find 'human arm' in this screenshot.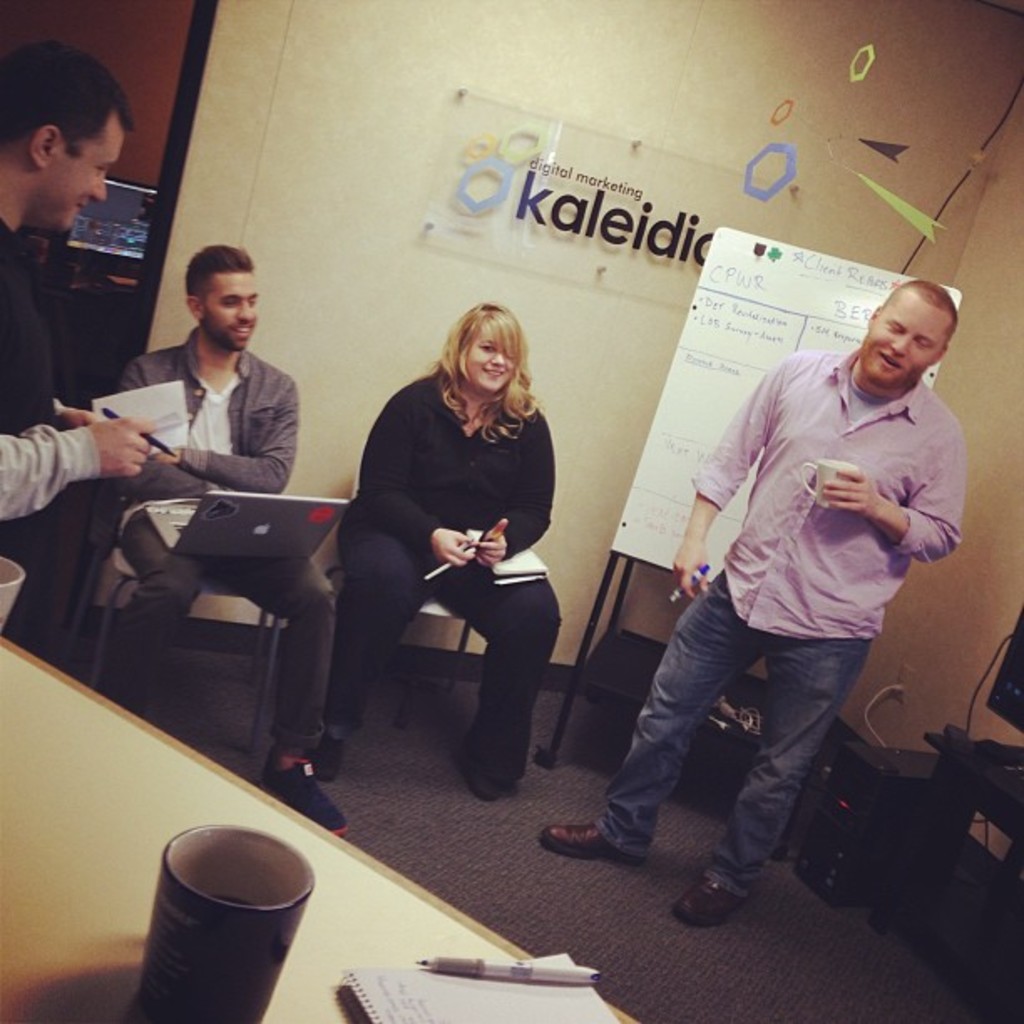
The bounding box for 'human arm' is [356, 387, 477, 567].
